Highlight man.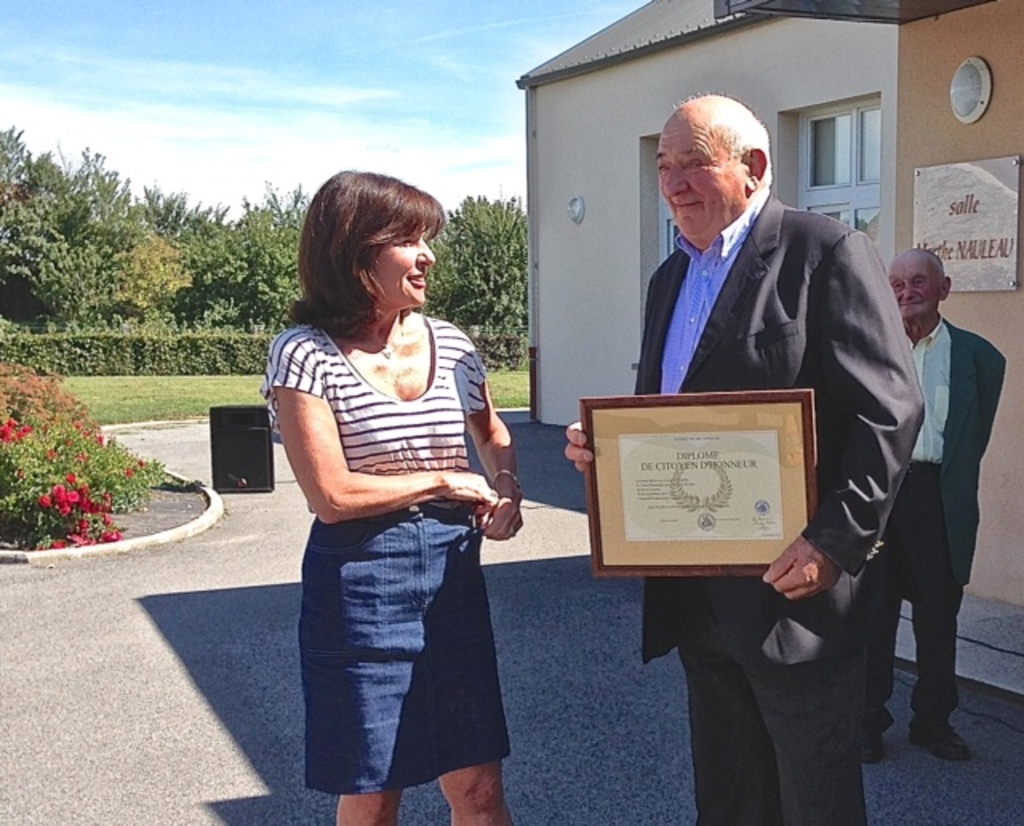
Highlighted region: detection(563, 93, 923, 824).
